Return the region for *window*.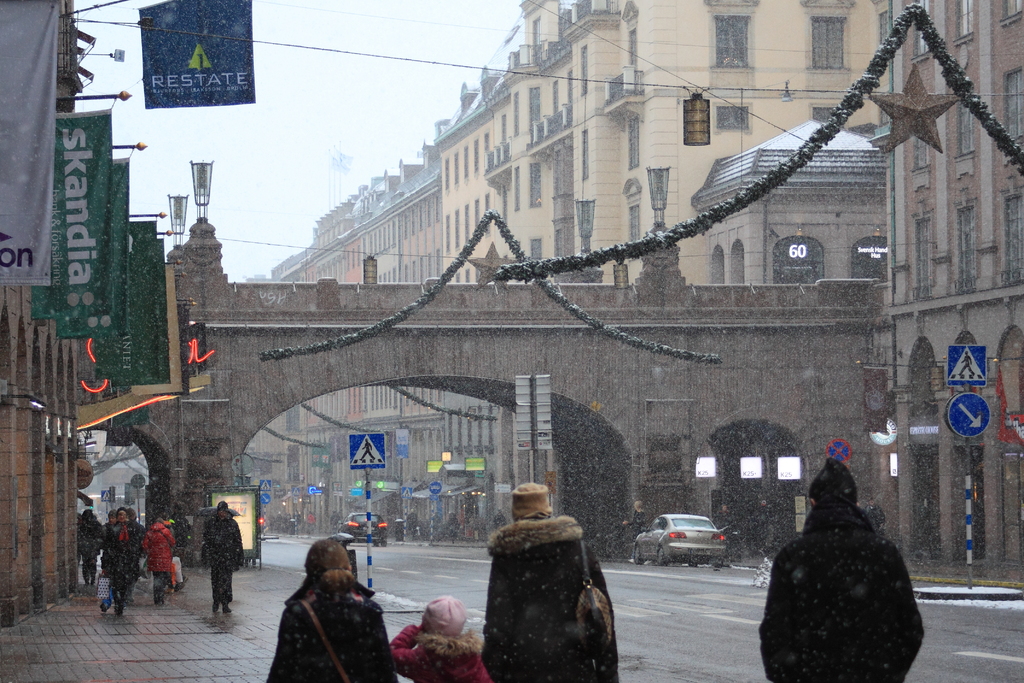
956/0/975/43.
